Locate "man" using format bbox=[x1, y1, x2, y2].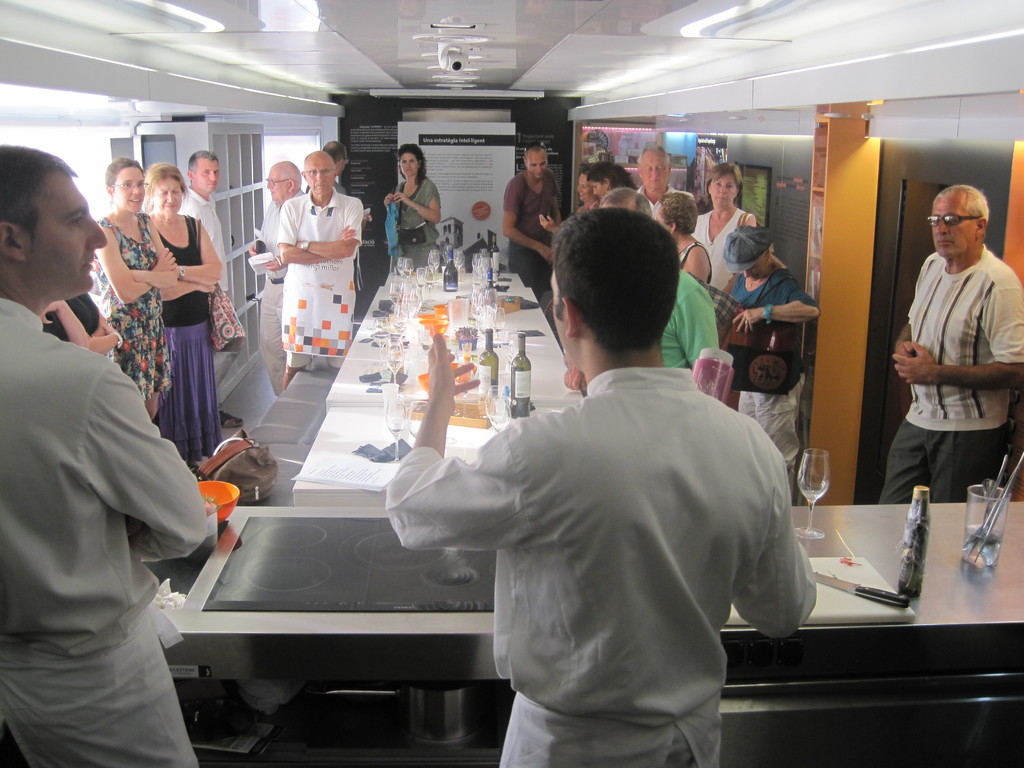
bbox=[181, 143, 257, 288].
